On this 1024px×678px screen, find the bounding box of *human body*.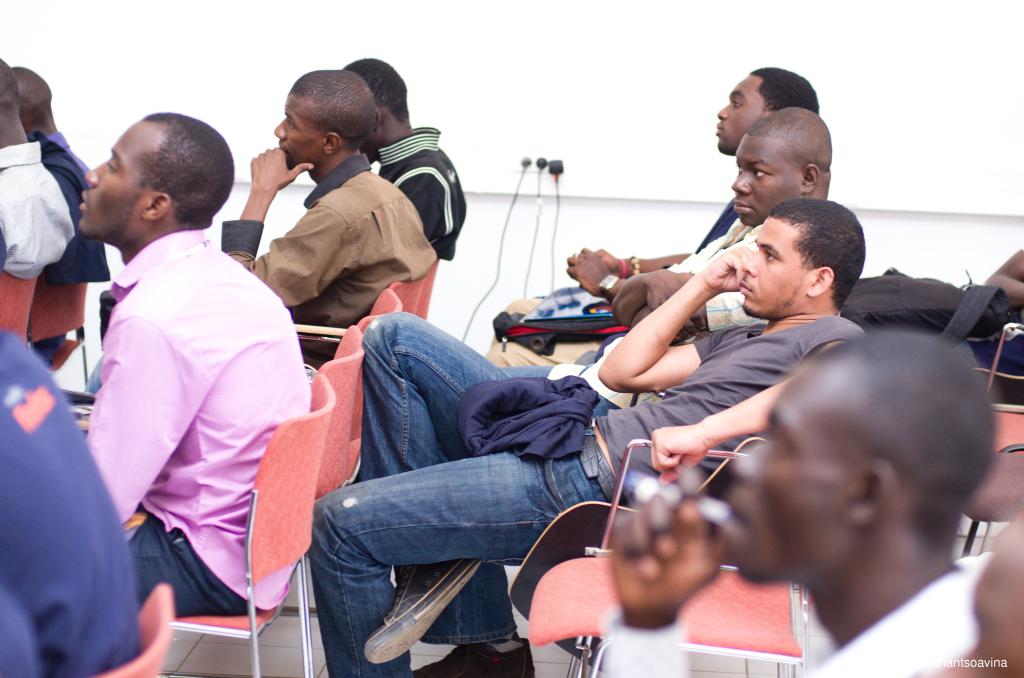
Bounding box: l=482, t=68, r=822, b=372.
